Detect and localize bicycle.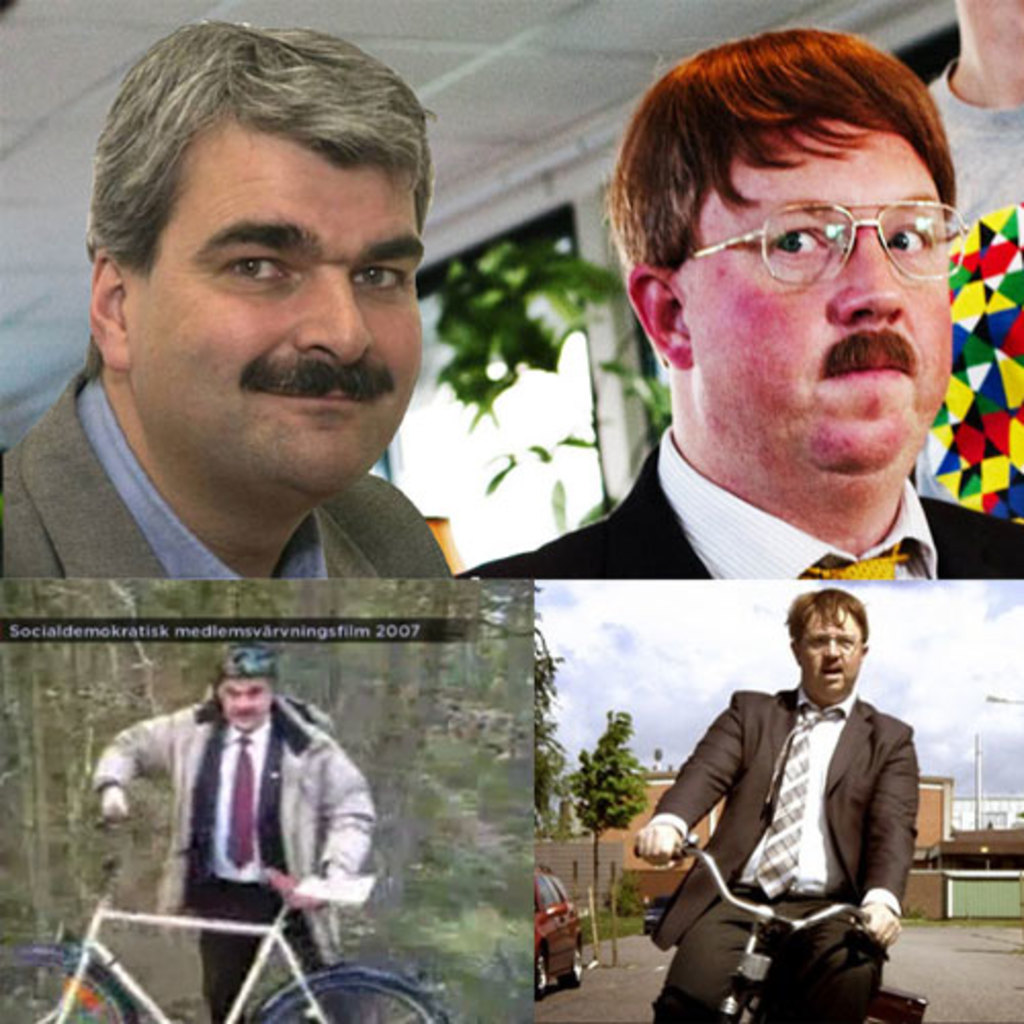
Localized at <bbox>0, 778, 461, 1022</bbox>.
